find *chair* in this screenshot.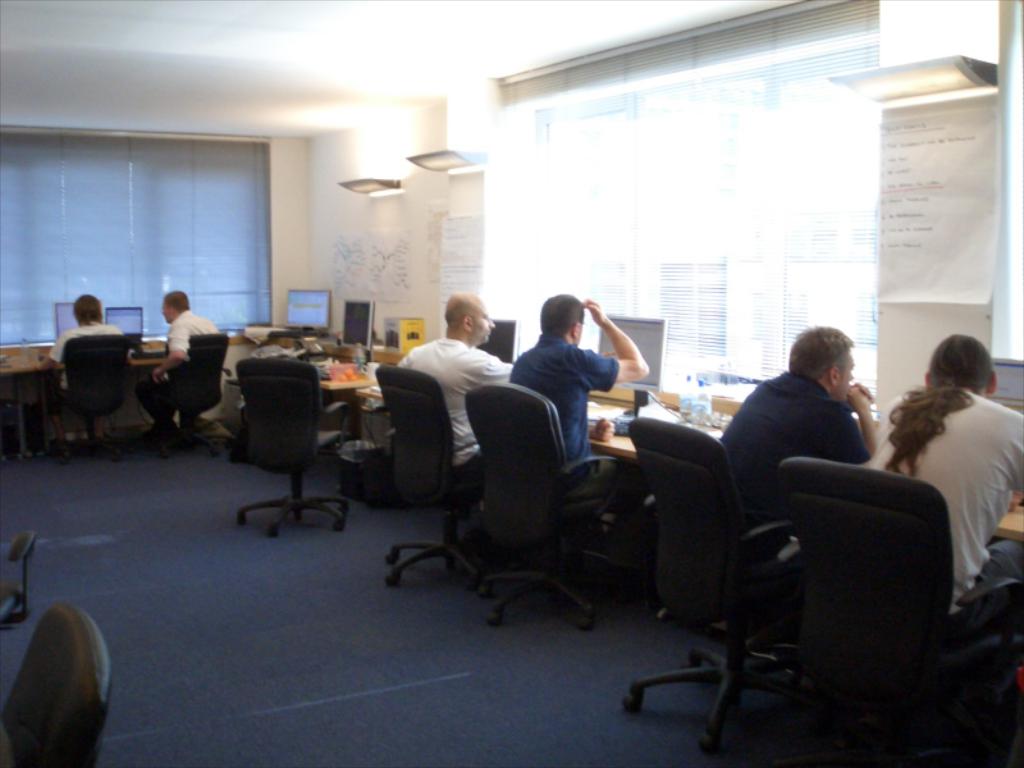
The bounding box for *chair* is locate(372, 364, 477, 575).
